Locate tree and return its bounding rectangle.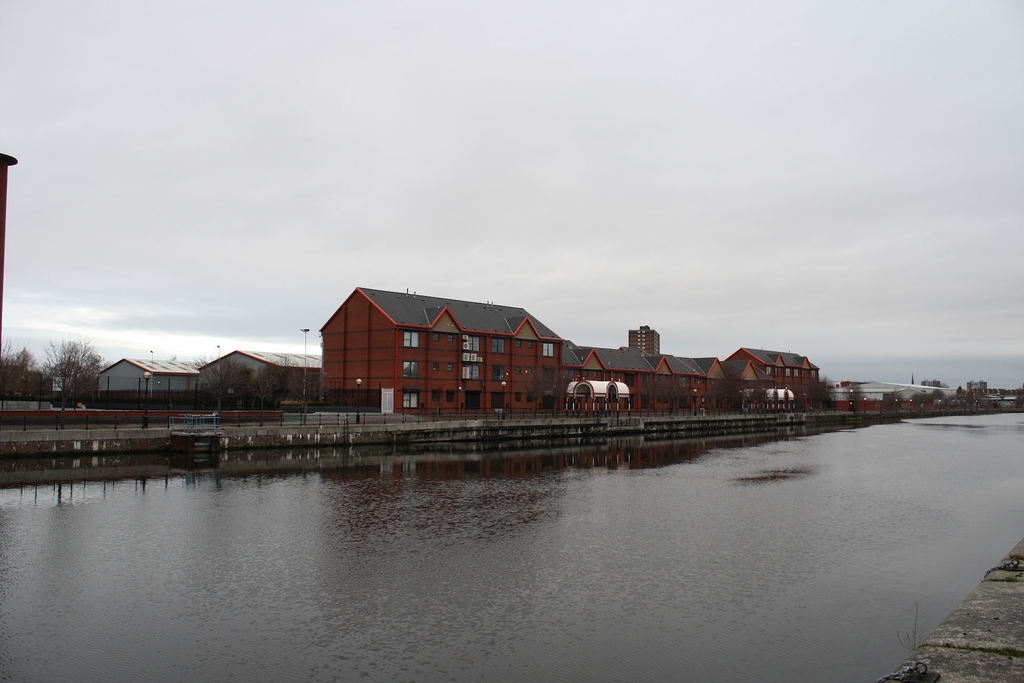
bbox=[714, 360, 745, 418].
